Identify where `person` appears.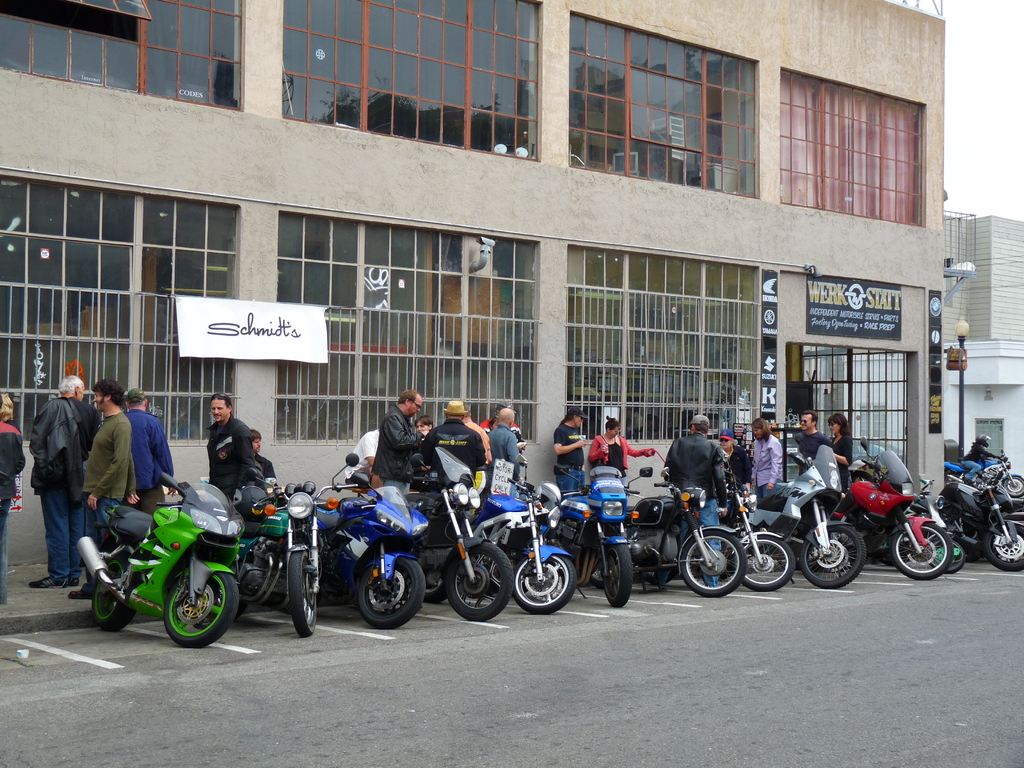
Appears at detection(792, 409, 823, 476).
